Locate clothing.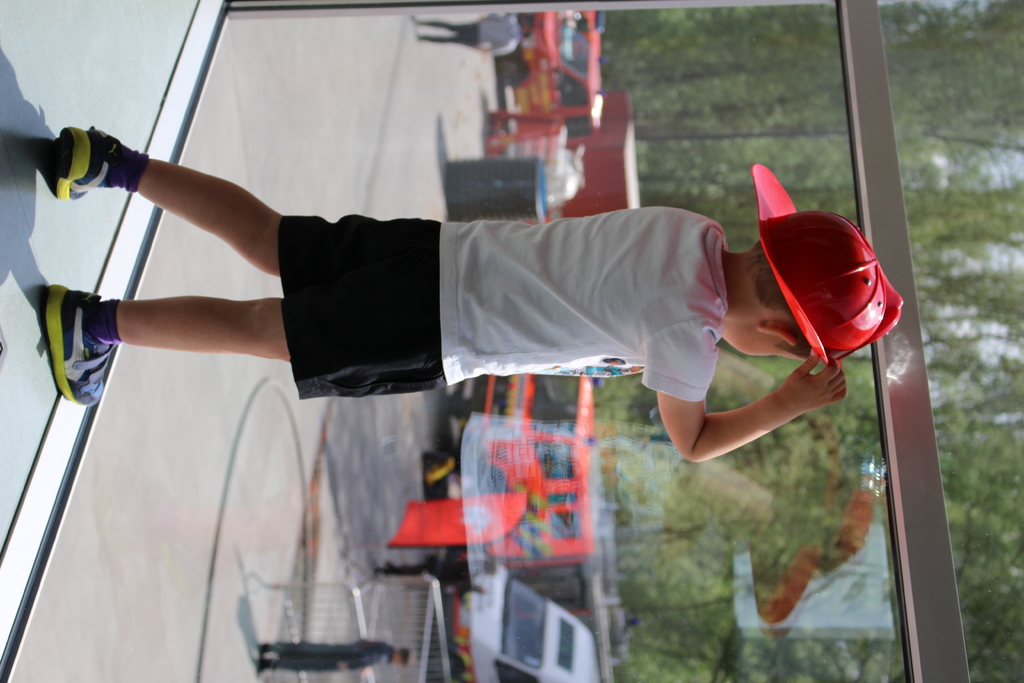
Bounding box: box(276, 201, 733, 404).
